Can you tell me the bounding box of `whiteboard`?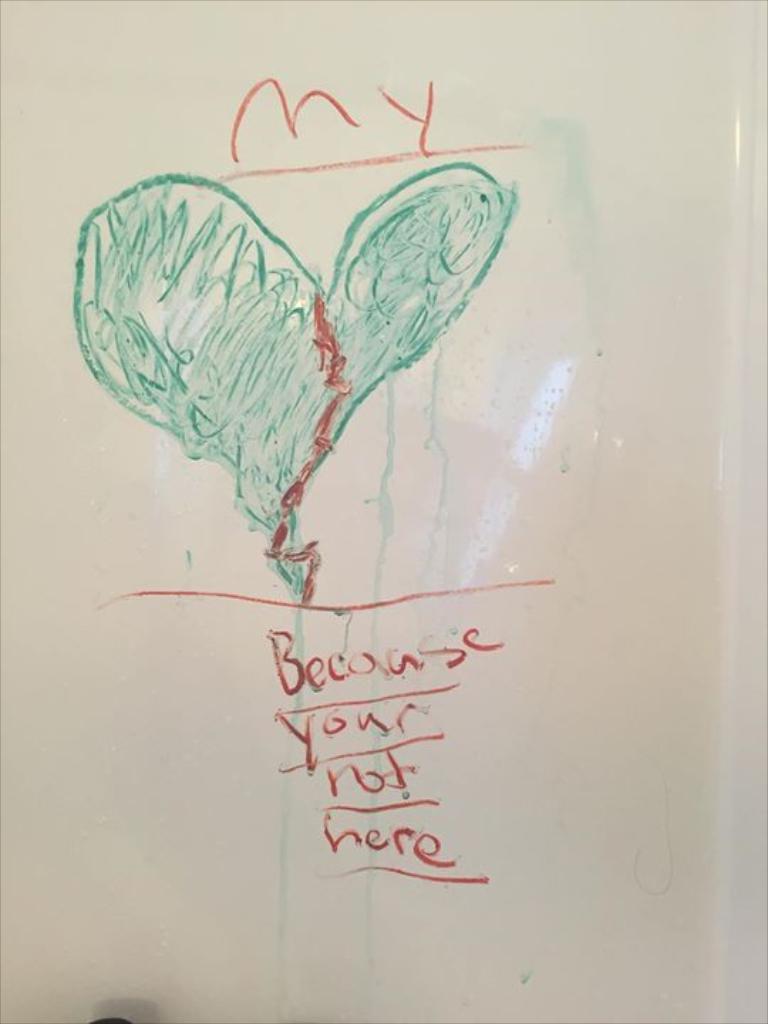
bbox(0, 0, 767, 1023).
